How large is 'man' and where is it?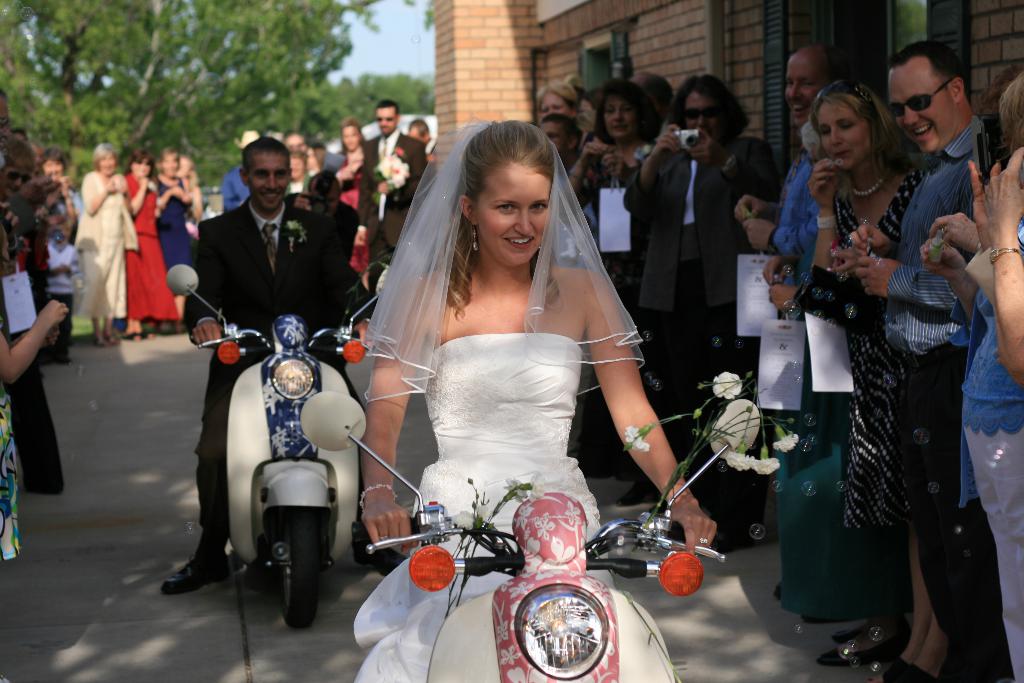
Bounding box: {"left": 164, "top": 136, "right": 403, "bottom": 599}.
